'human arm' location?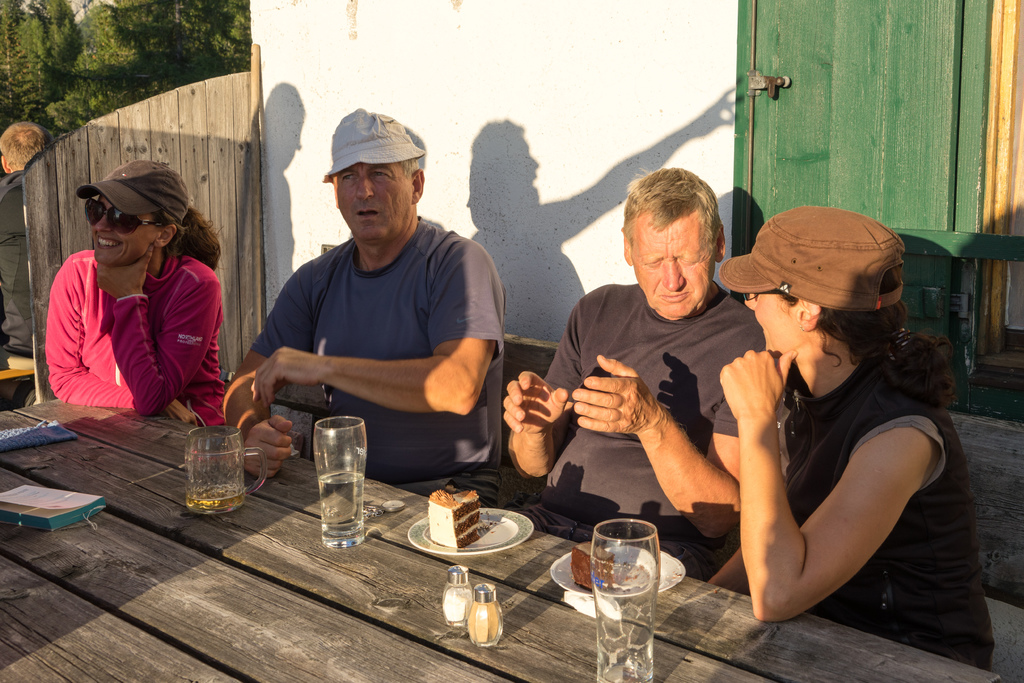
l=91, t=241, r=233, b=421
